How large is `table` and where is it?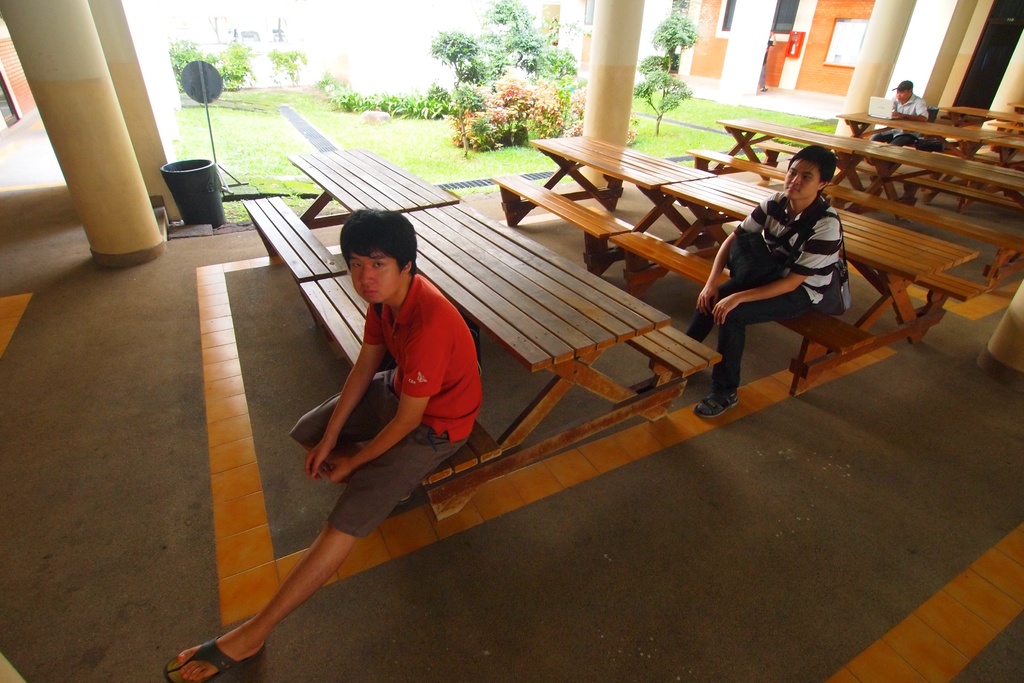
Bounding box: [512, 135, 717, 276].
